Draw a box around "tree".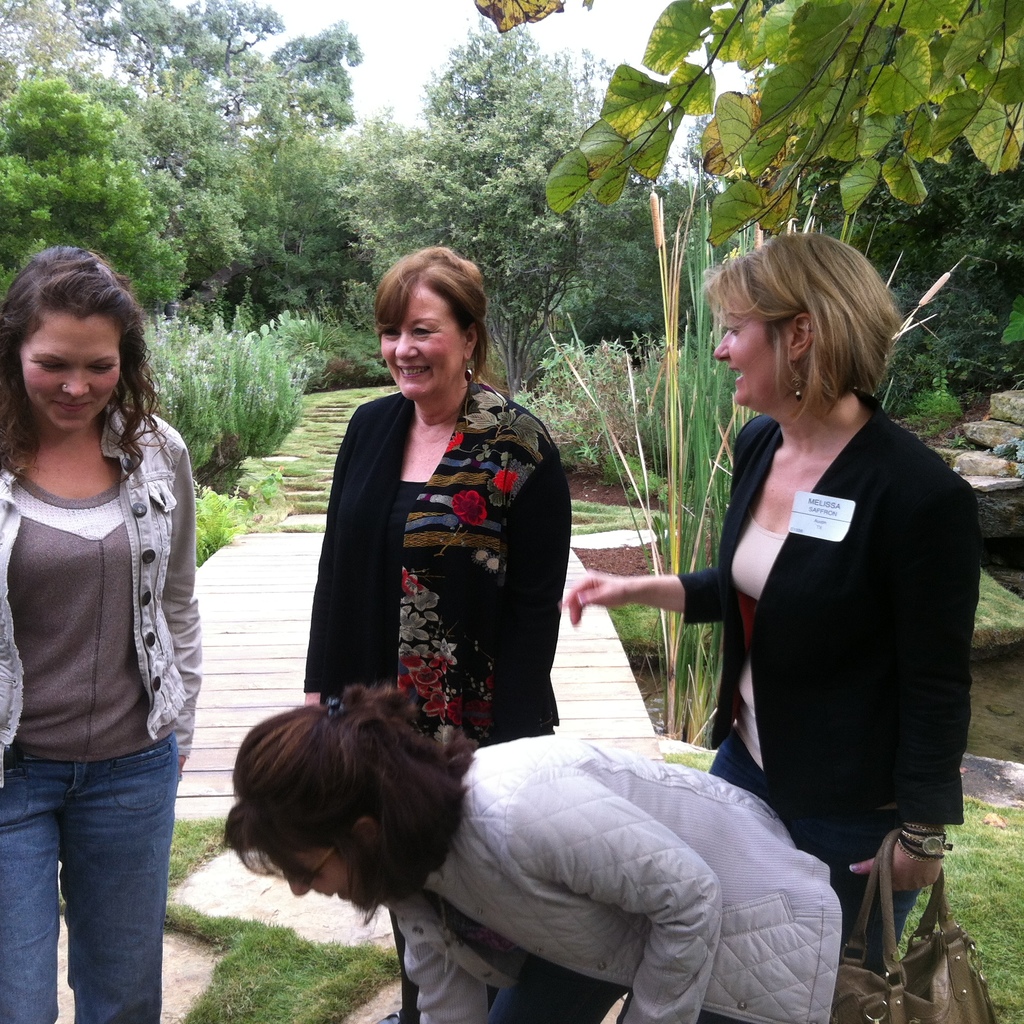
<bbox>417, 1, 588, 403</bbox>.
